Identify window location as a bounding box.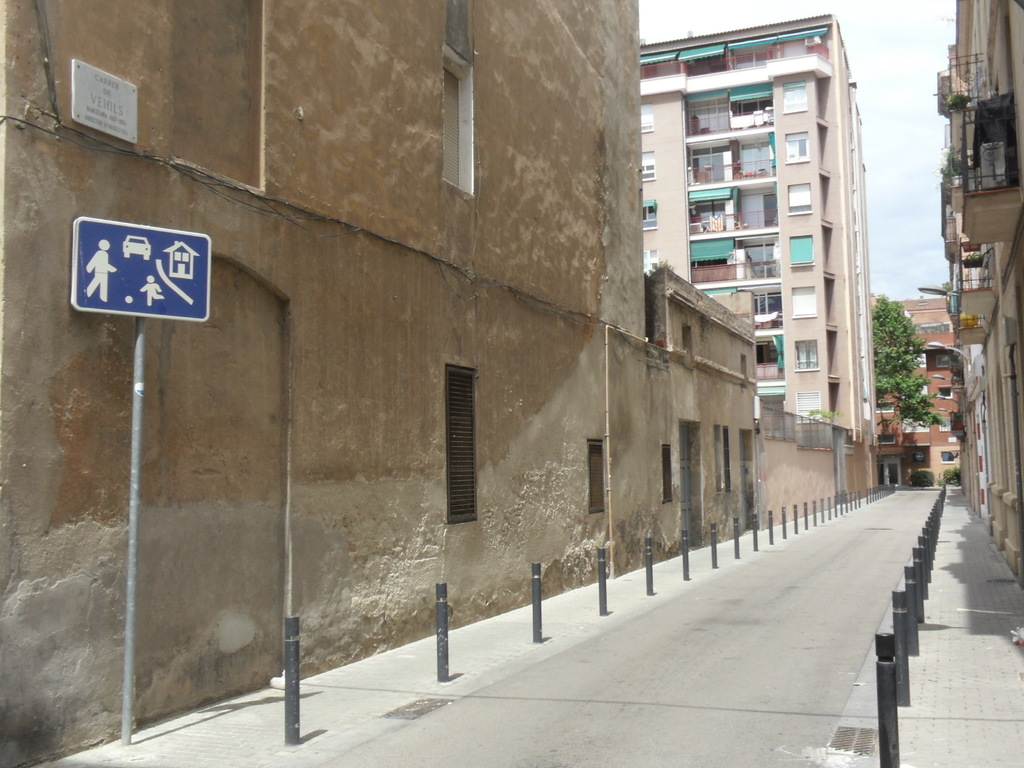
Rect(740, 355, 751, 388).
